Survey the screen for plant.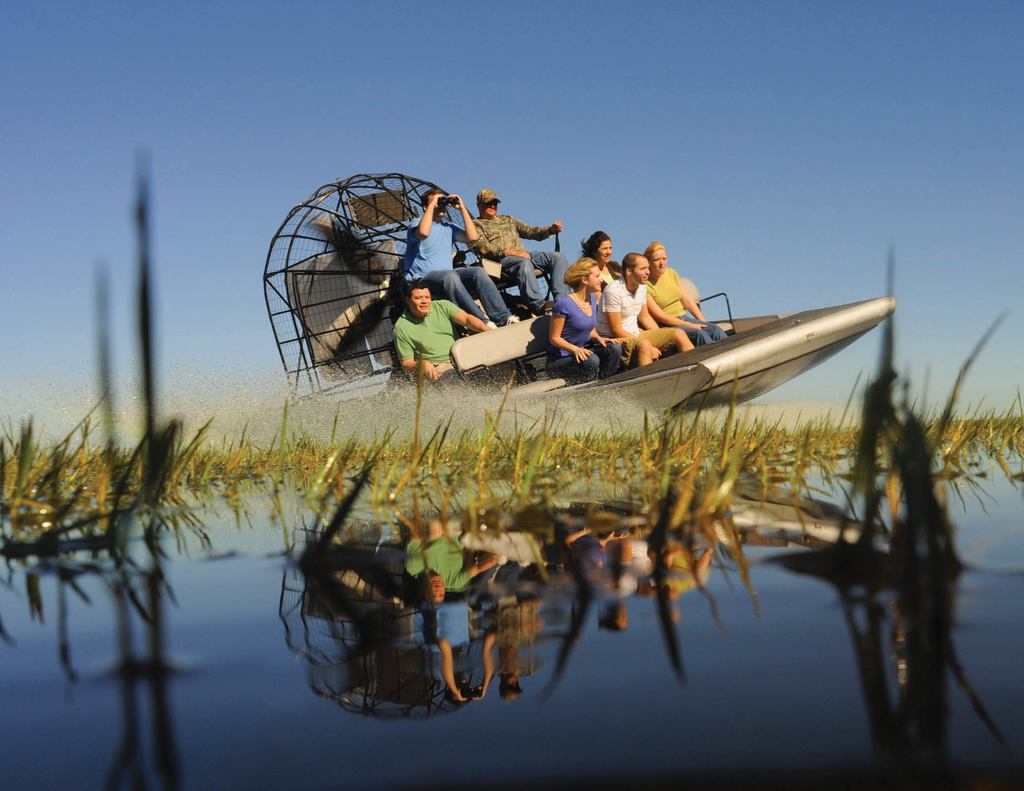
Survey found: x1=803 y1=241 x2=976 y2=568.
